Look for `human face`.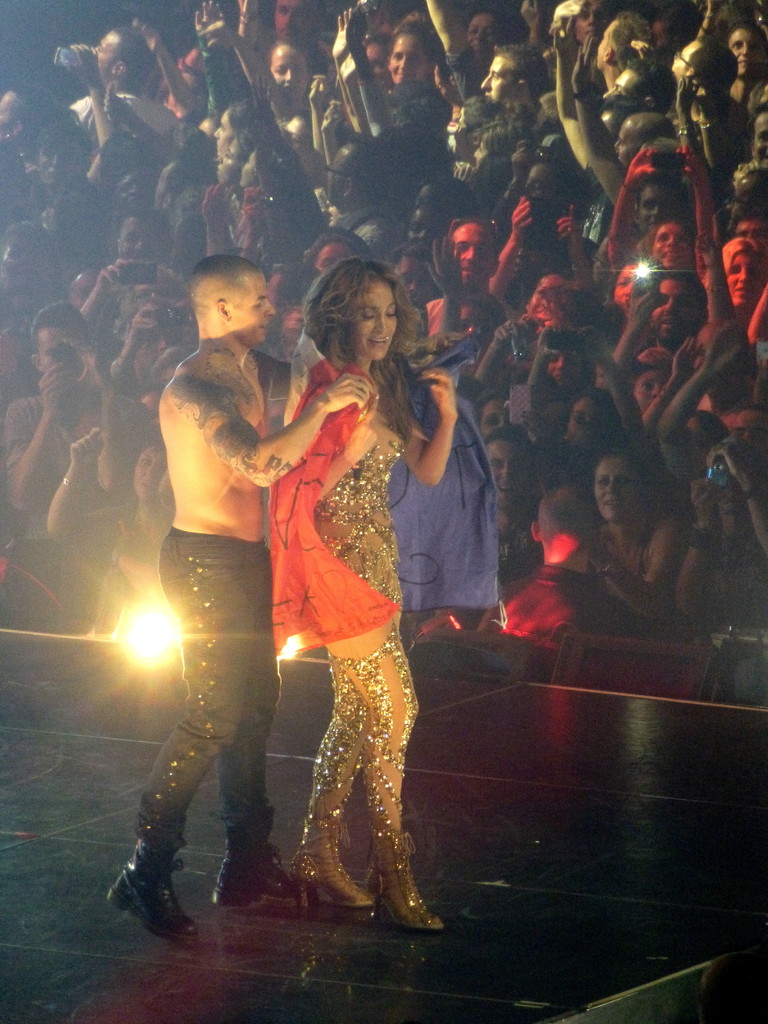
Found: [637,186,680,233].
